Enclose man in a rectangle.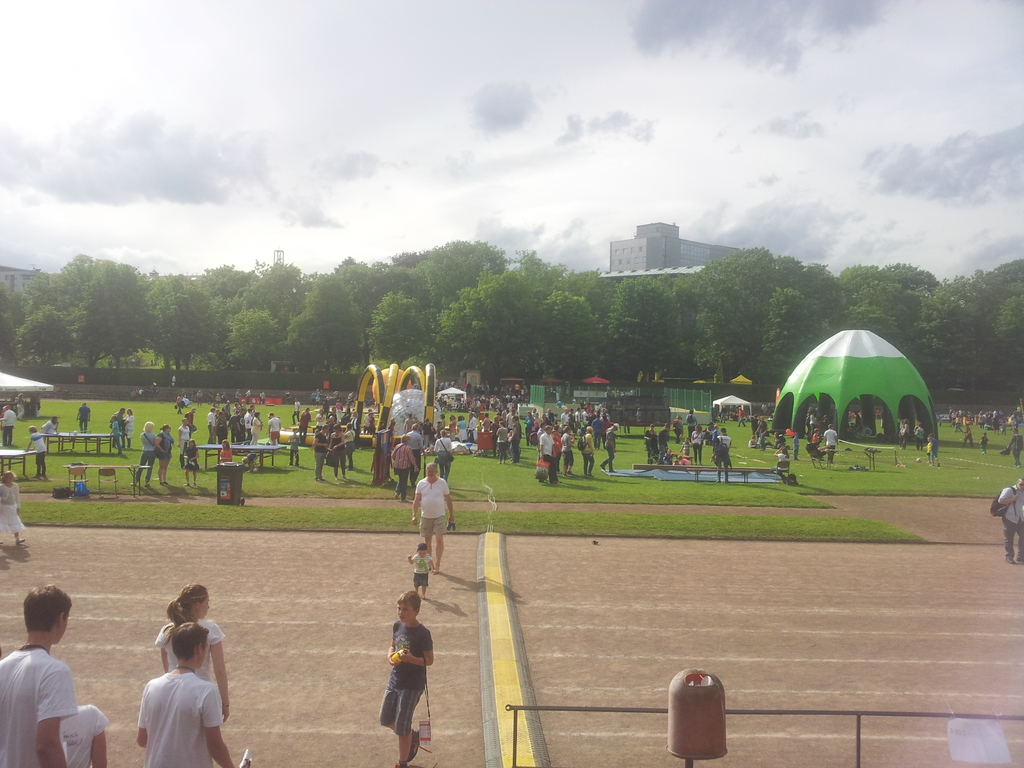
crop(296, 407, 313, 441).
